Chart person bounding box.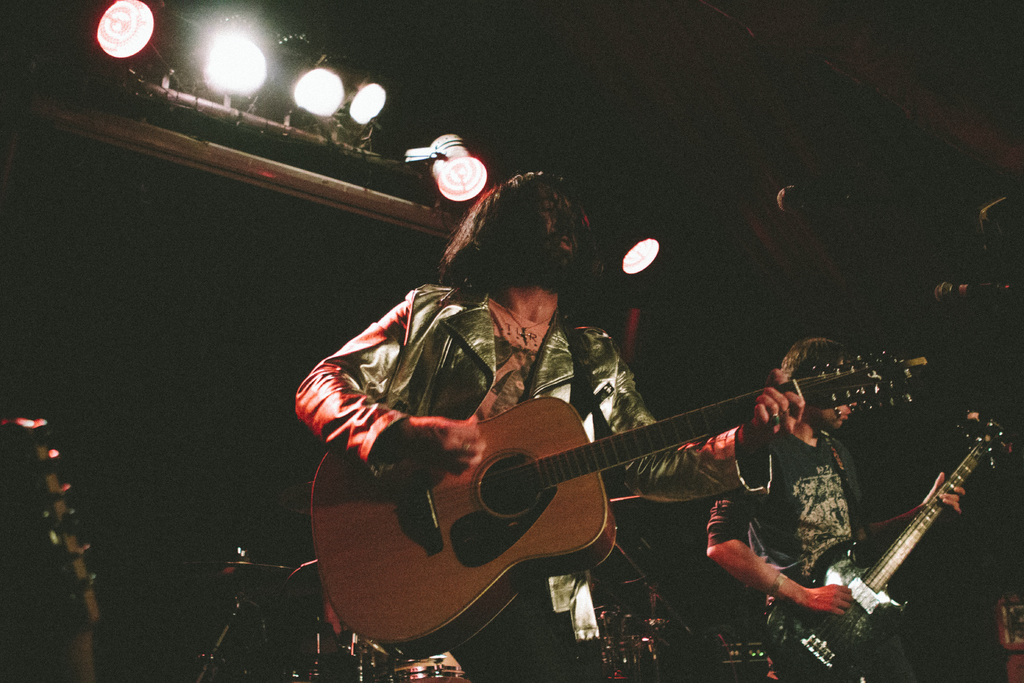
Charted: [699,343,967,682].
